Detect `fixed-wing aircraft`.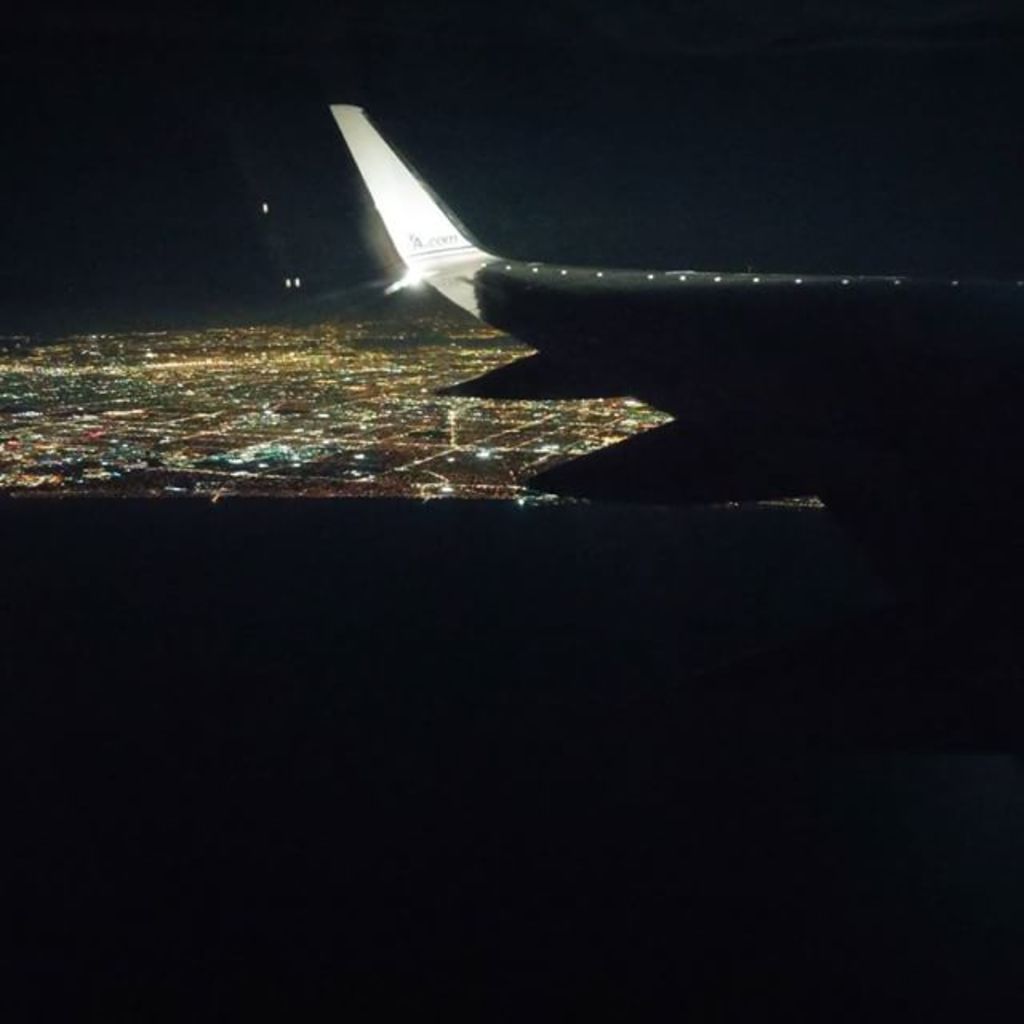
Detected at [left=328, top=107, right=1022, bottom=566].
